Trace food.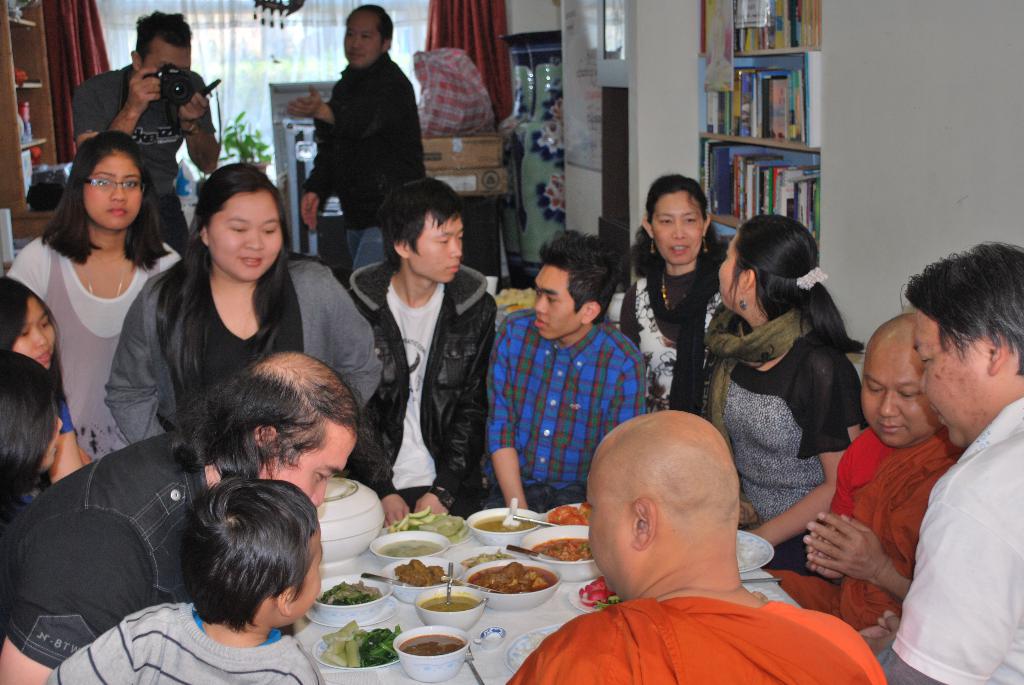
Traced to box(468, 558, 554, 592).
